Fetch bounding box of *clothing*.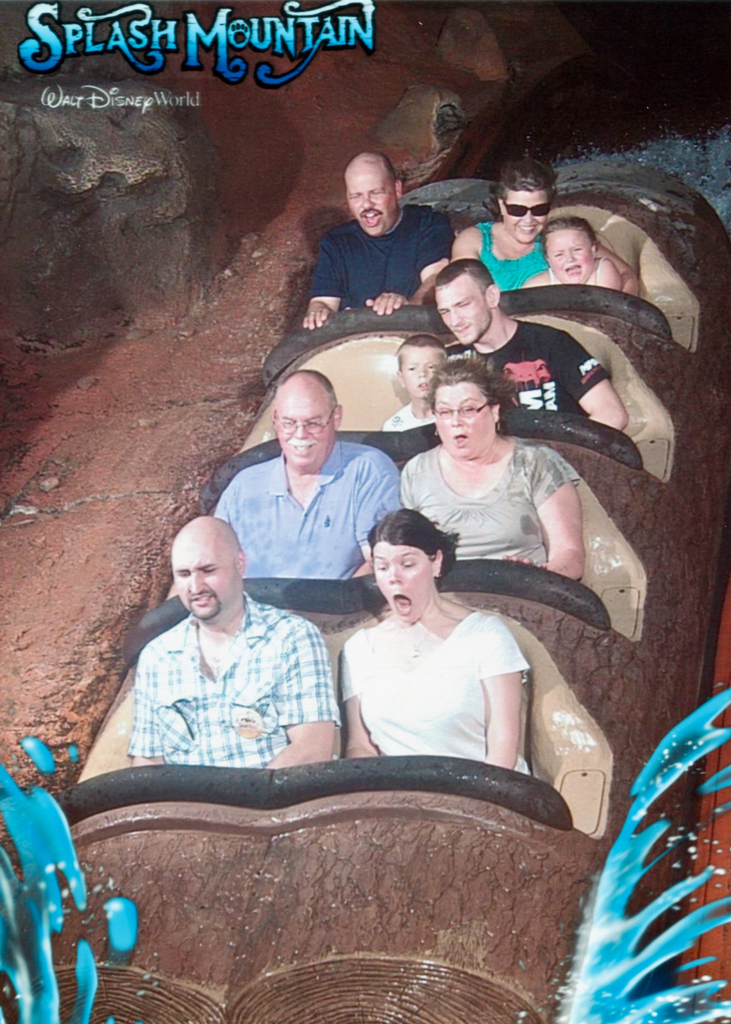
Bbox: 126 593 341 772.
